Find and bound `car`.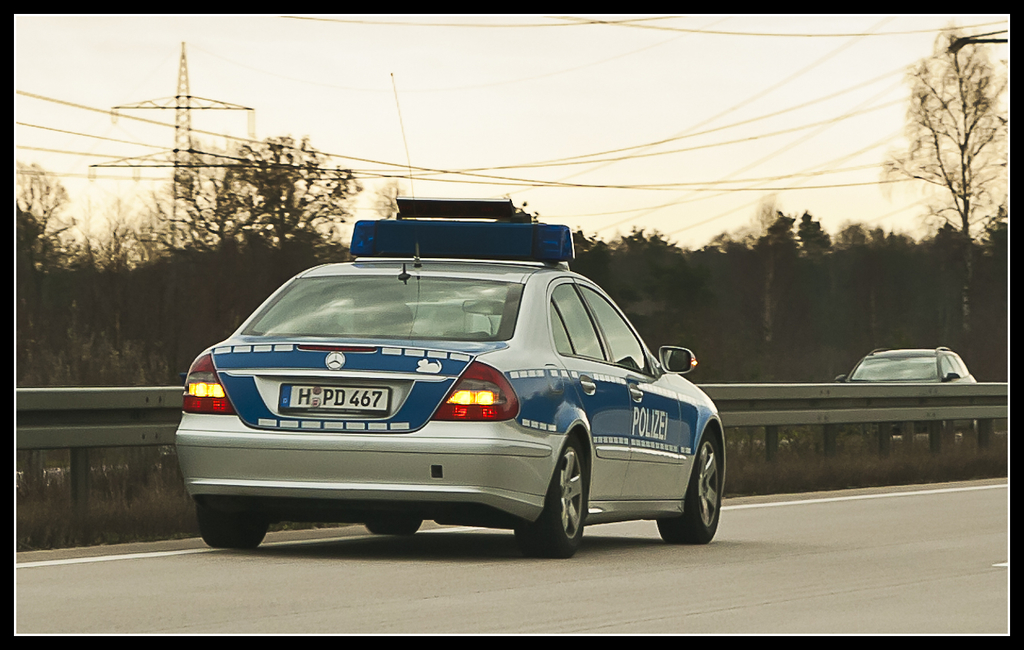
Bound: rect(834, 344, 978, 435).
